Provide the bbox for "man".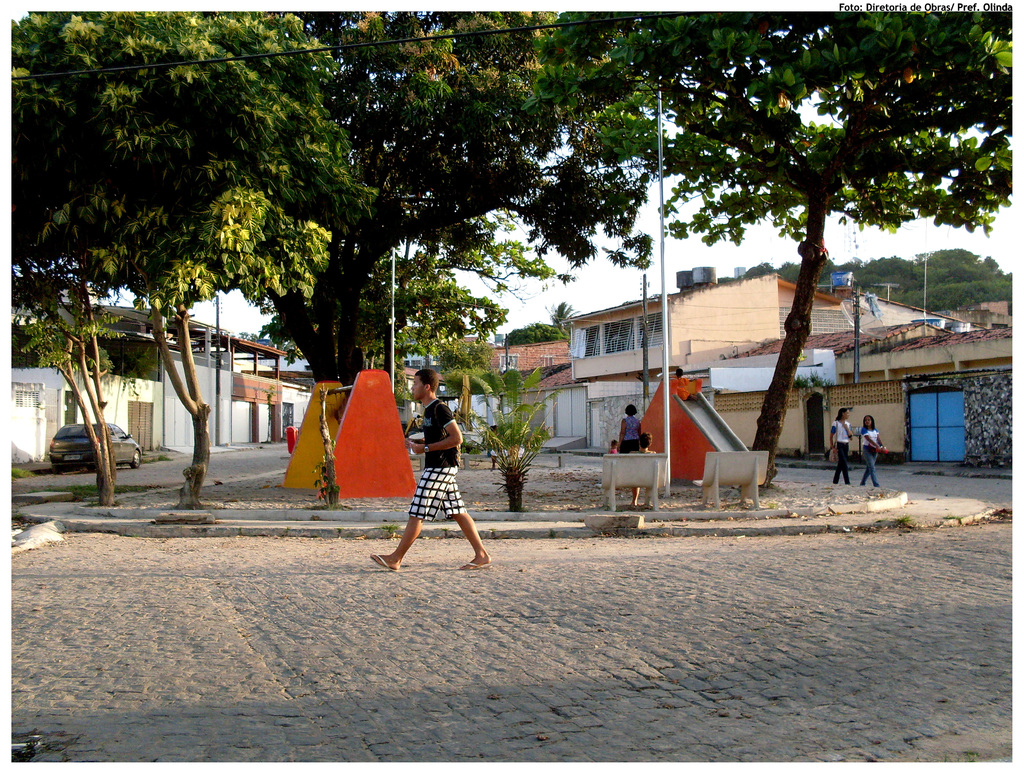
378,361,494,559.
